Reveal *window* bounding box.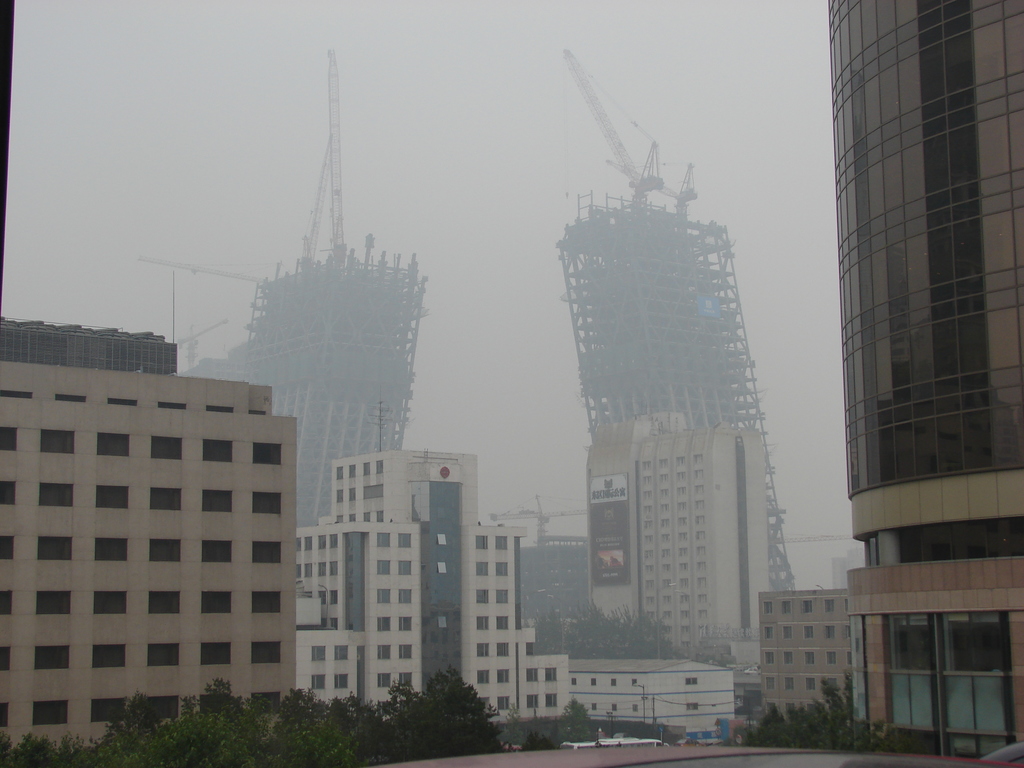
Revealed: {"x1": 493, "y1": 560, "x2": 509, "y2": 577}.
